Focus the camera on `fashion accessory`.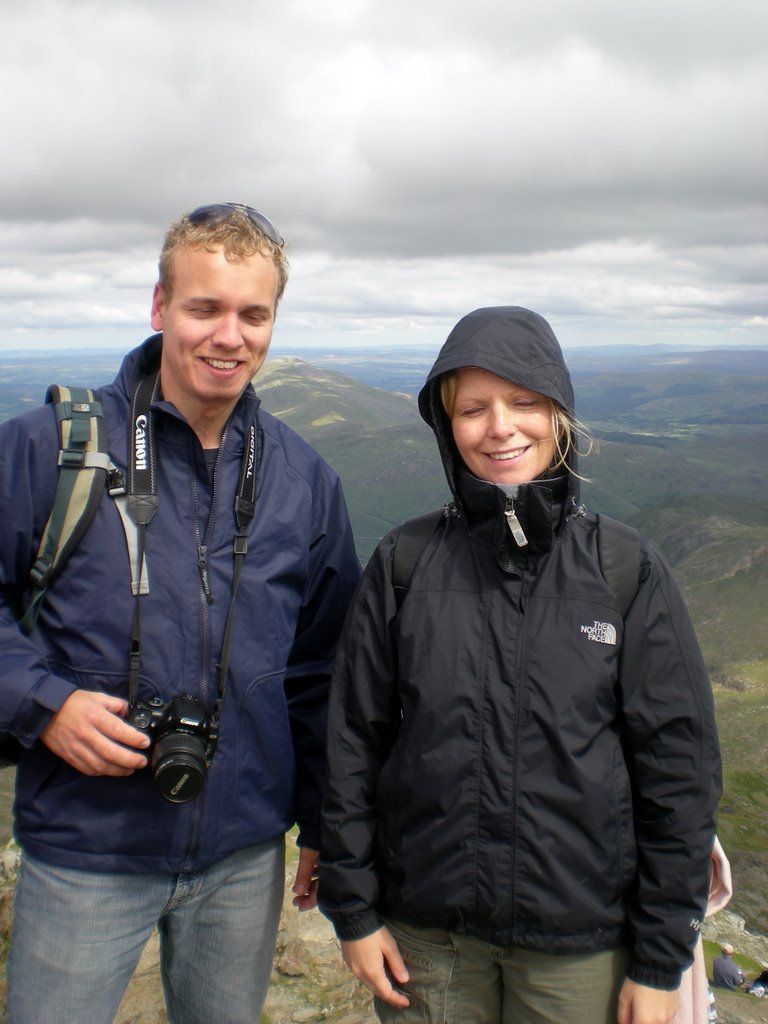
Focus region: 187 199 286 245.
